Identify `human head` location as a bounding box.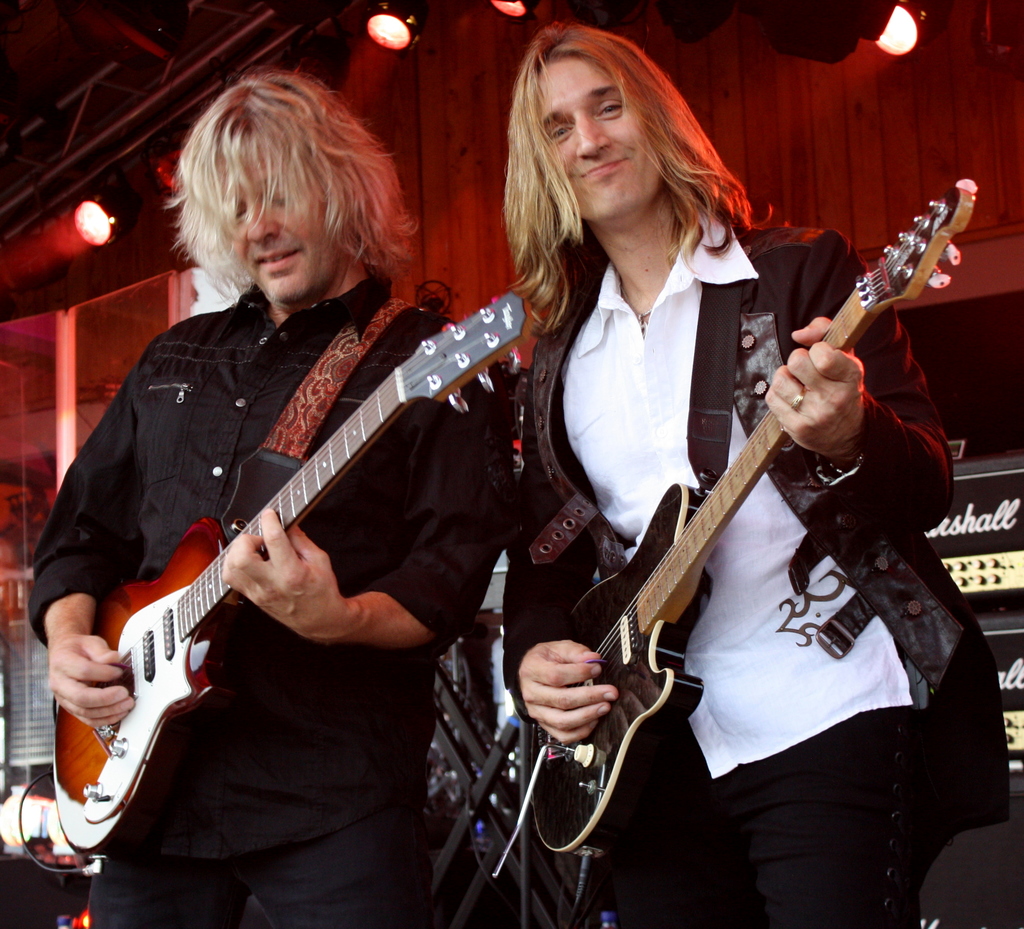
{"left": 180, "top": 69, "right": 367, "bottom": 306}.
